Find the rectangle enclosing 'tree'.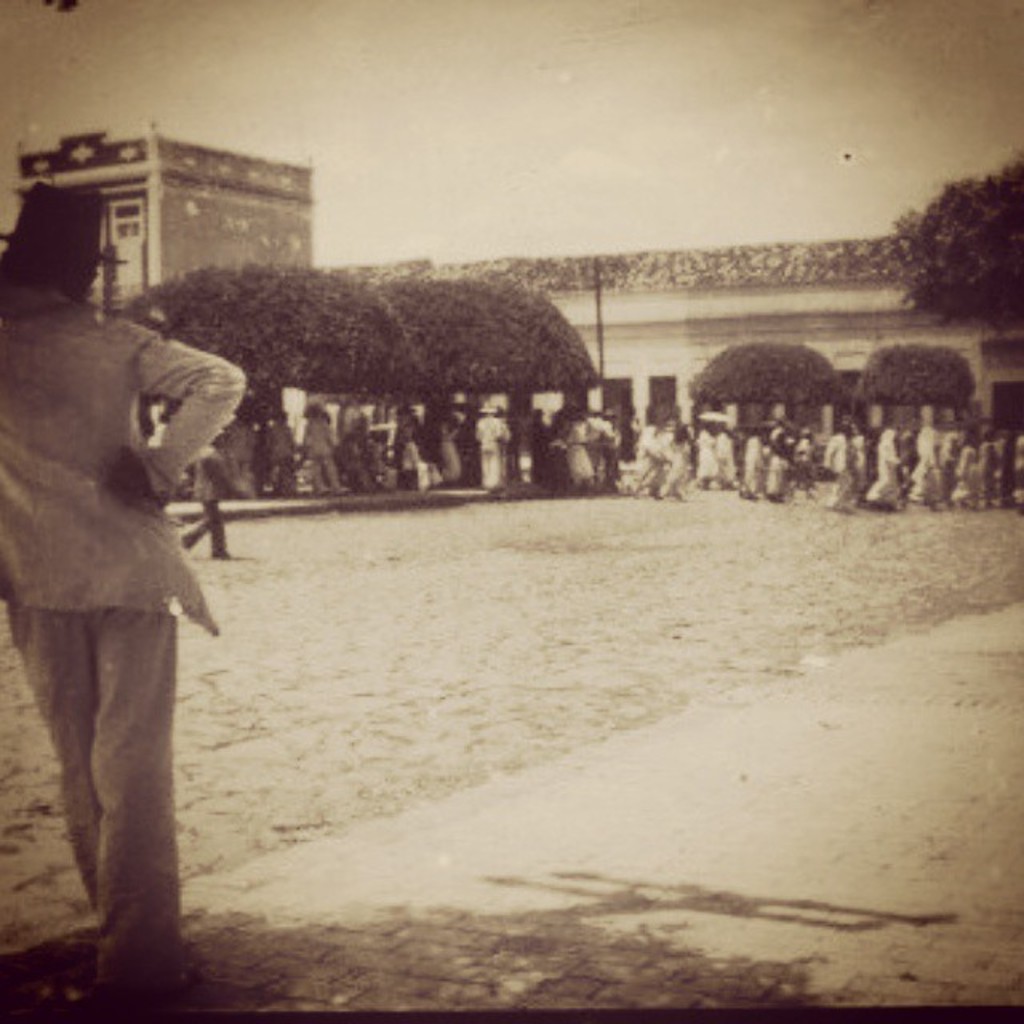
x1=883, y1=154, x2=1023, y2=309.
